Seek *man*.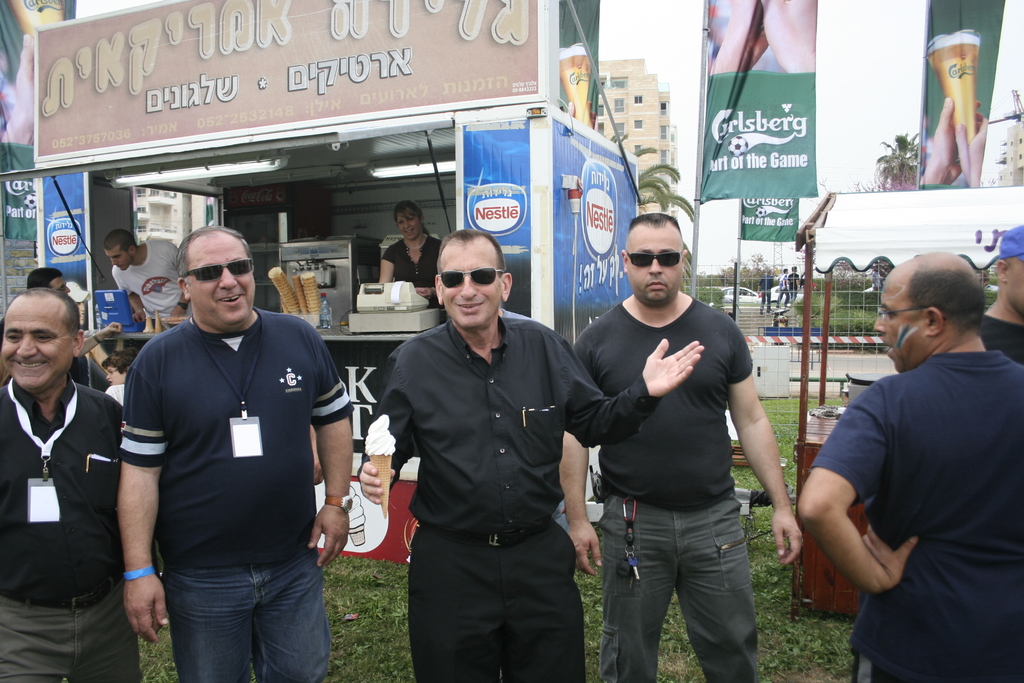
(left=557, top=210, right=804, bottom=682).
